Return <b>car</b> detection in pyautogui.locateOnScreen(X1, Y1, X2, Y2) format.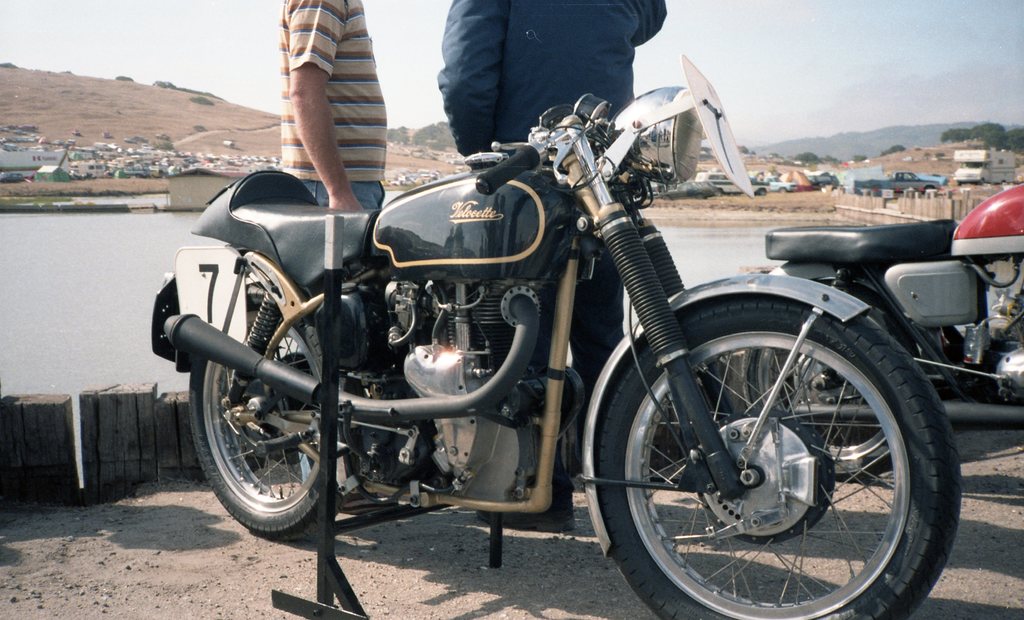
pyautogui.locateOnScreen(769, 175, 797, 193).
